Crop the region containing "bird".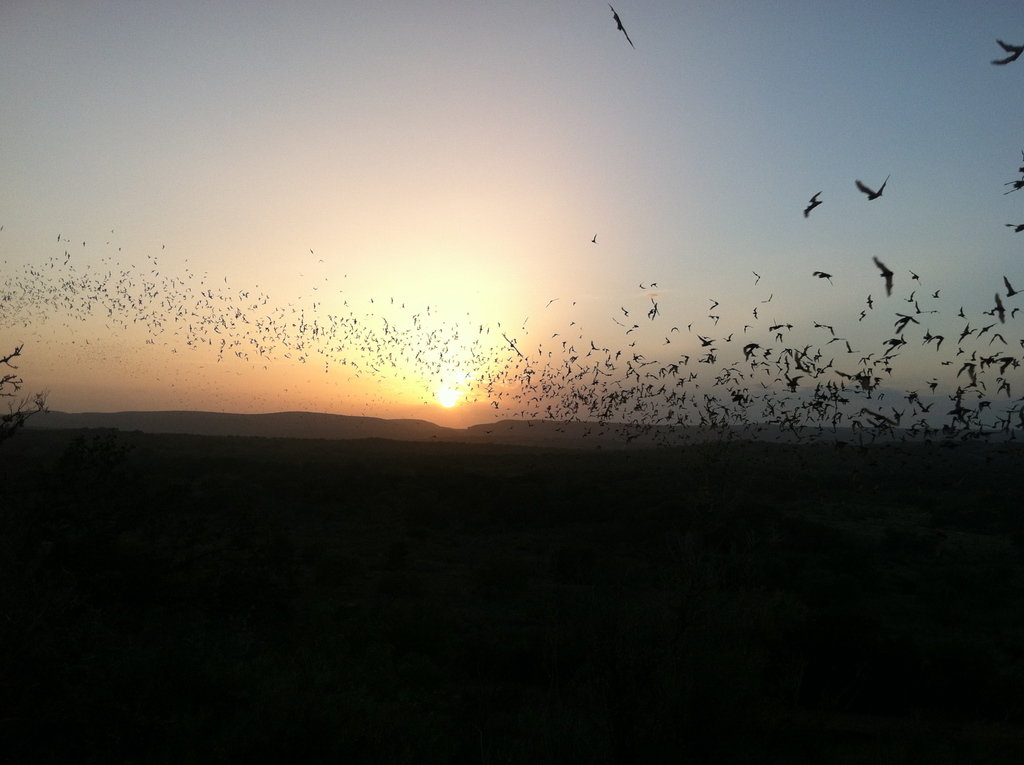
Crop region: l=994, t=291, r=1007, b=326.
